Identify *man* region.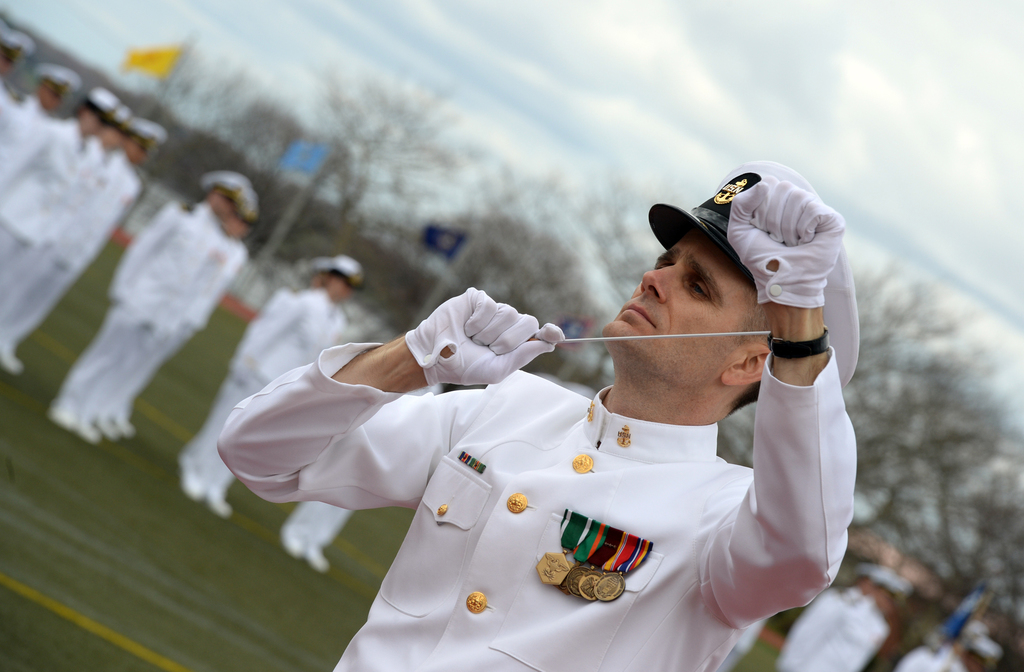
Region: 230, 153, 892, 655.
